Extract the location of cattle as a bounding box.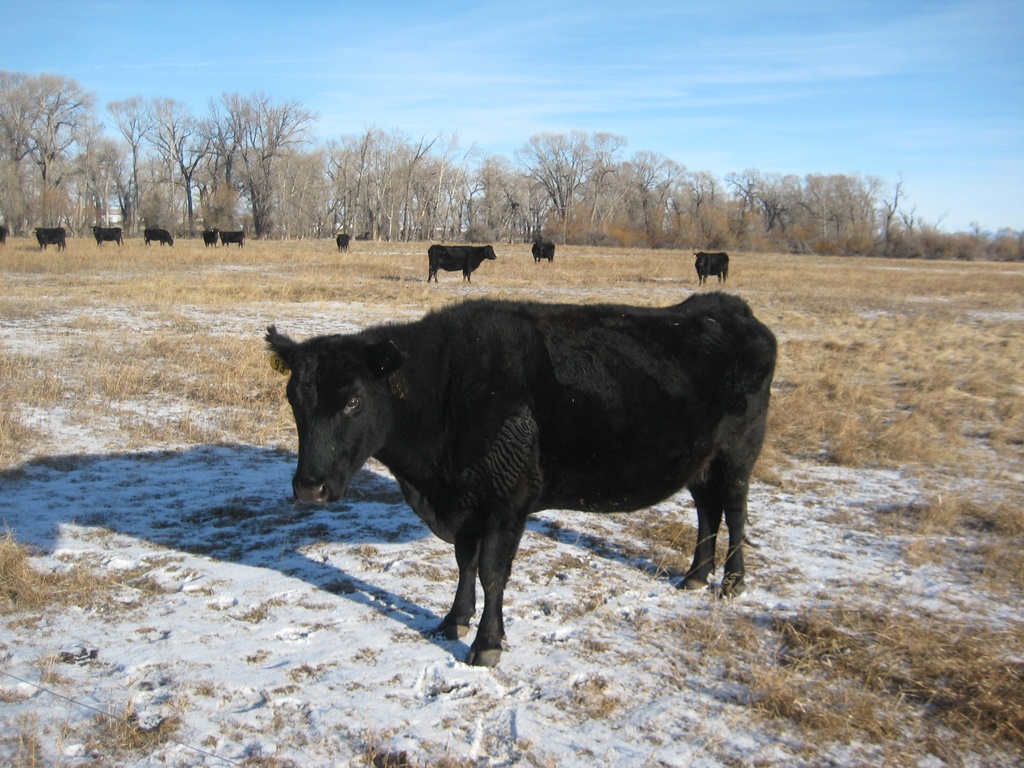
(x1=91, y1=225, x2=123, y2=246).
